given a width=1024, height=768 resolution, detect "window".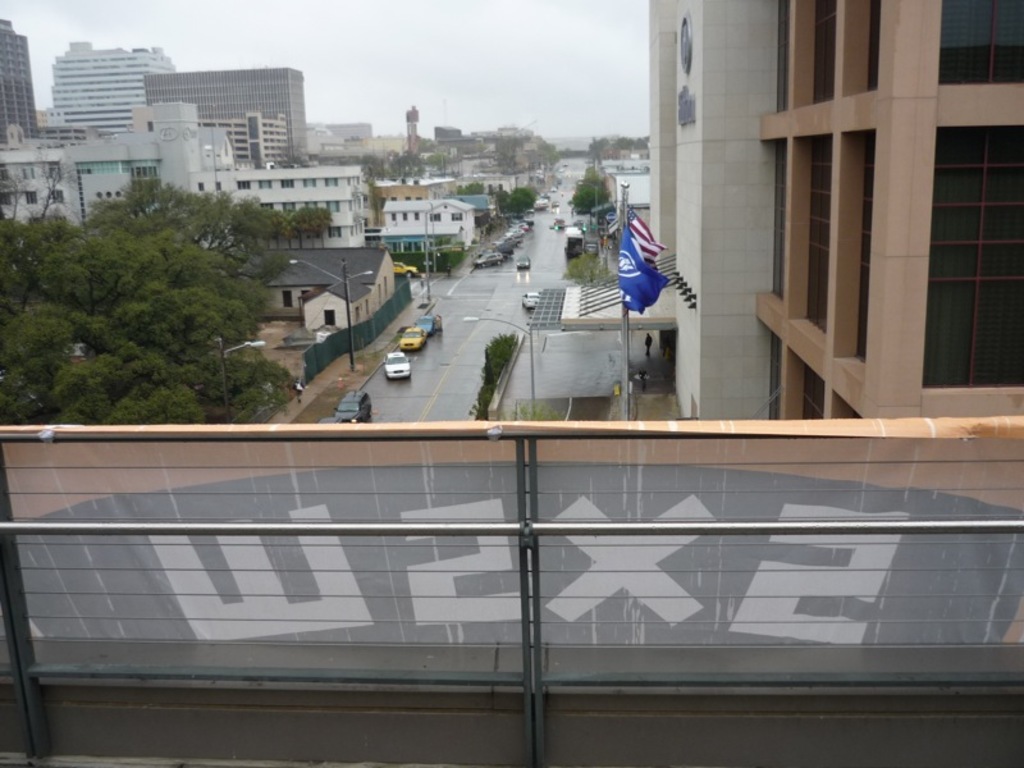
{"left": 937, "top": 0, "right": 1023, "bottom": 86}.
